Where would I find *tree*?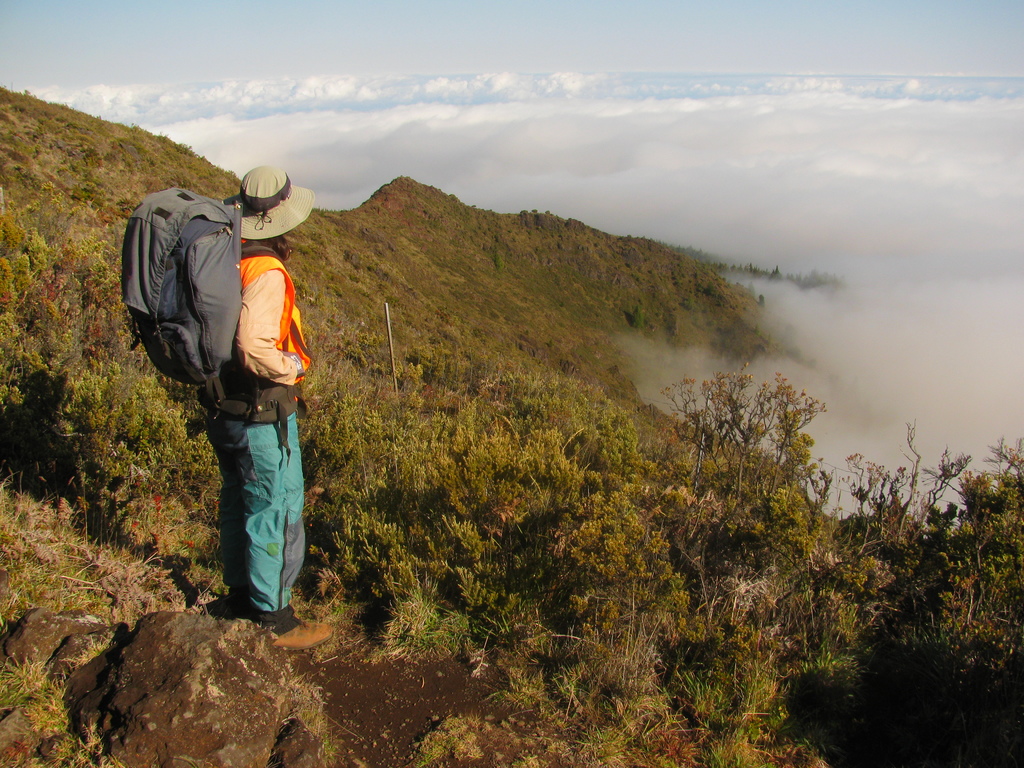
At crop(652, 358, 849, 508).
